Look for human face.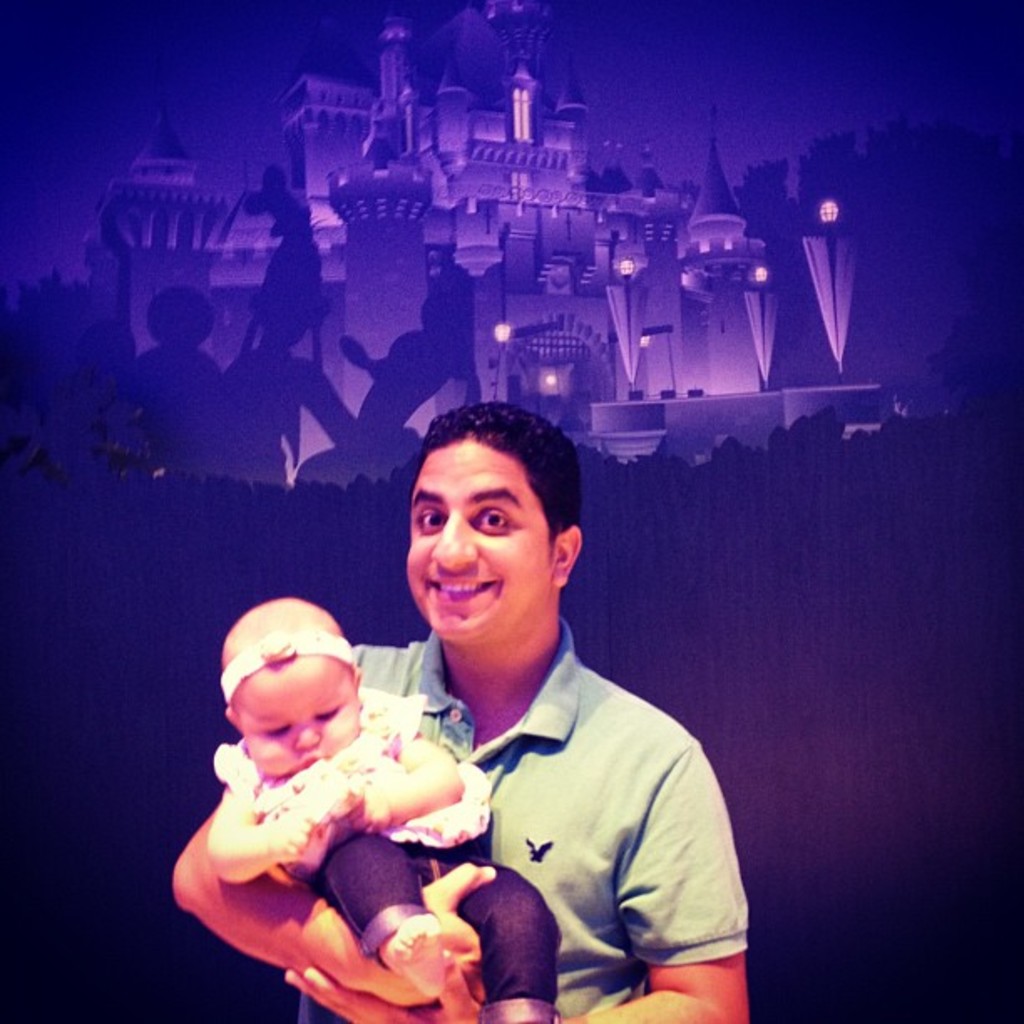
Found: <box>403,435,559,649</box>.
